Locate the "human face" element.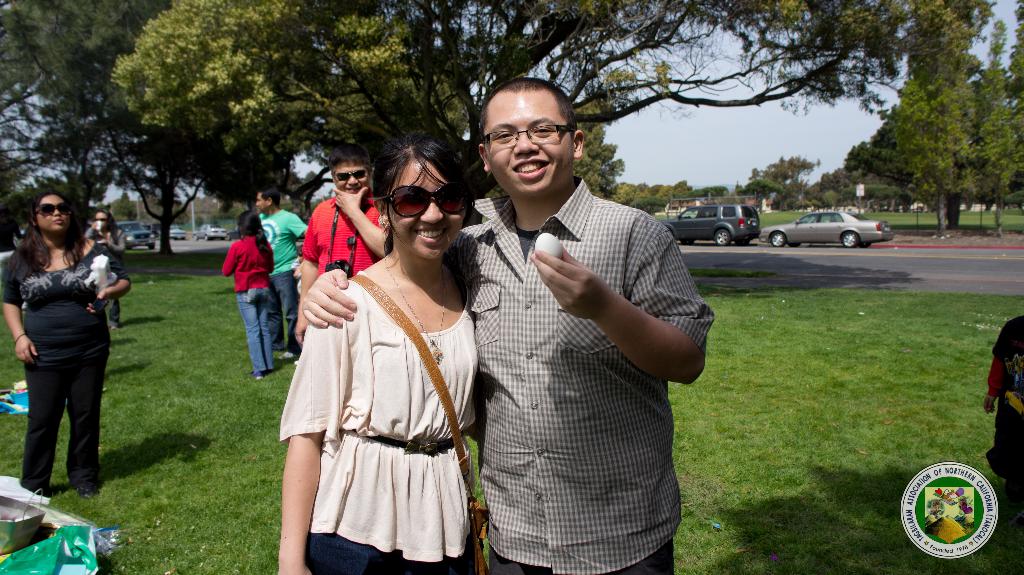
Element bbox: pyautogui.locateOnScreen(487, 95, 573, 189).
